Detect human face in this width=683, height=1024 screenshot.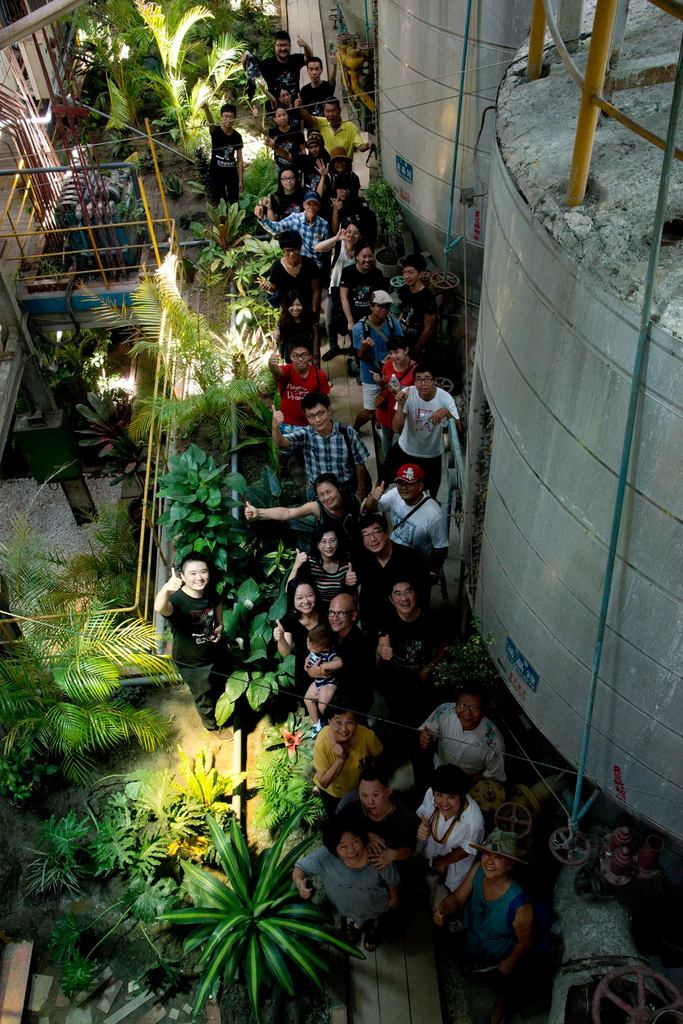
Detection: region(277, 40, 292, 58).
